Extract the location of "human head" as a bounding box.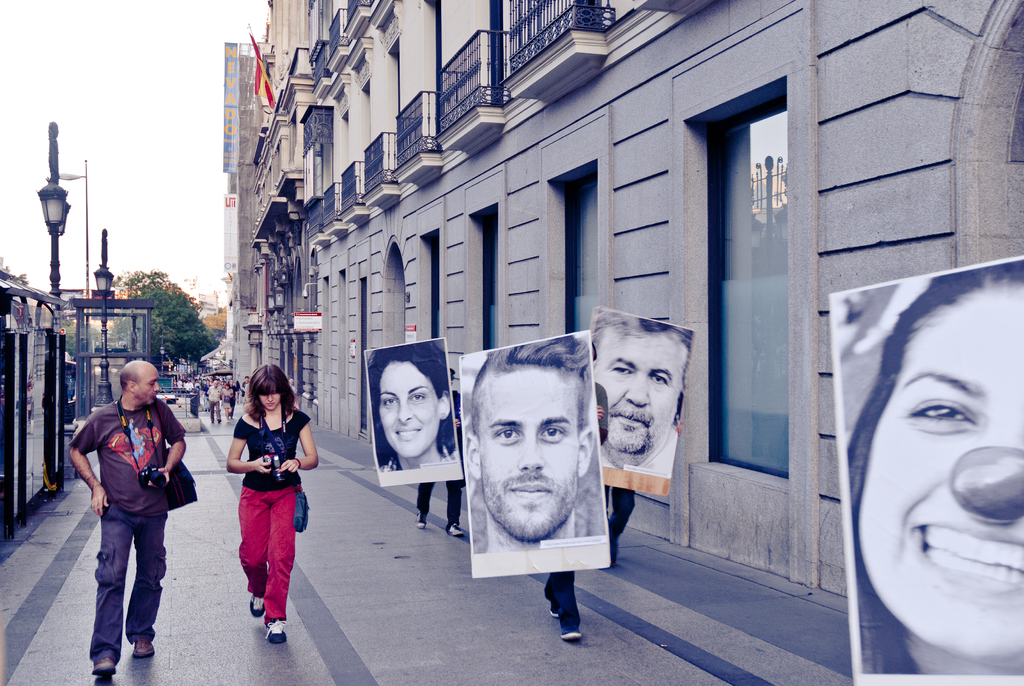
368 345 448 459.
